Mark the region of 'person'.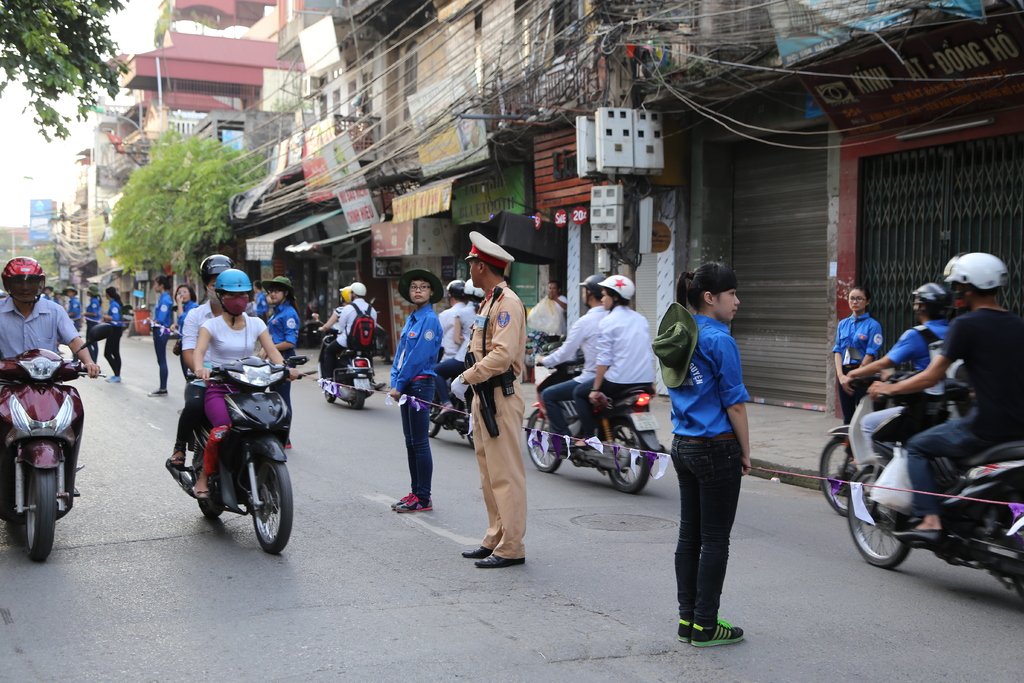
Region: bbox=(257, 276, 300, 448).
